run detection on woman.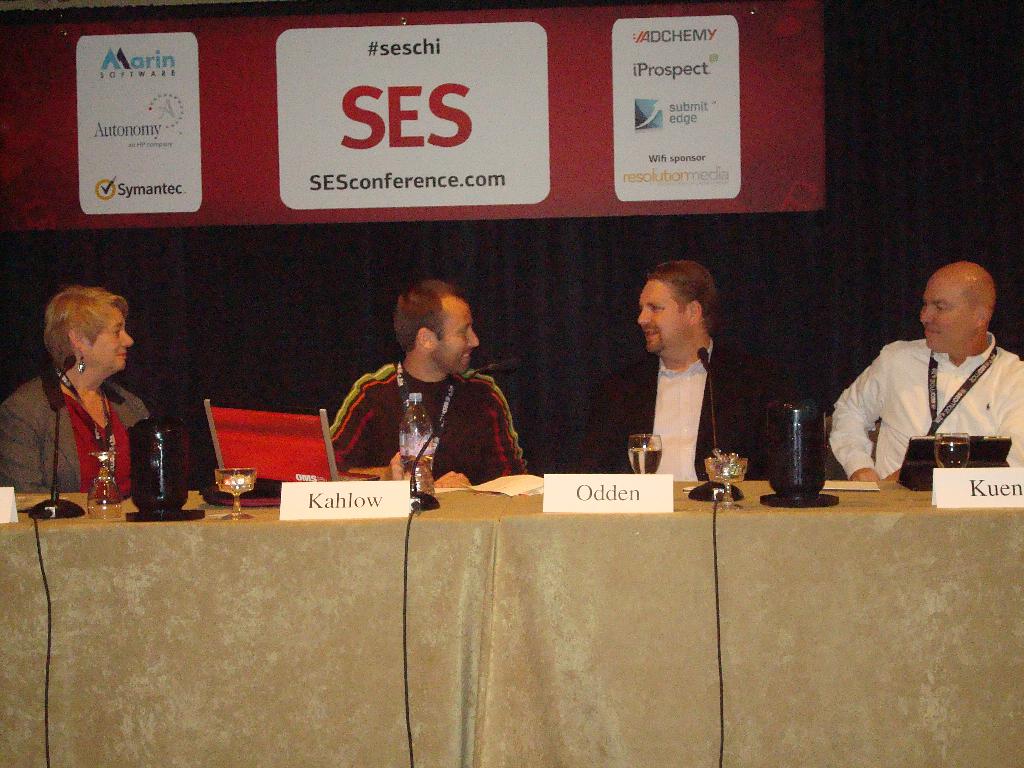
Result: 0:285:154:496.
